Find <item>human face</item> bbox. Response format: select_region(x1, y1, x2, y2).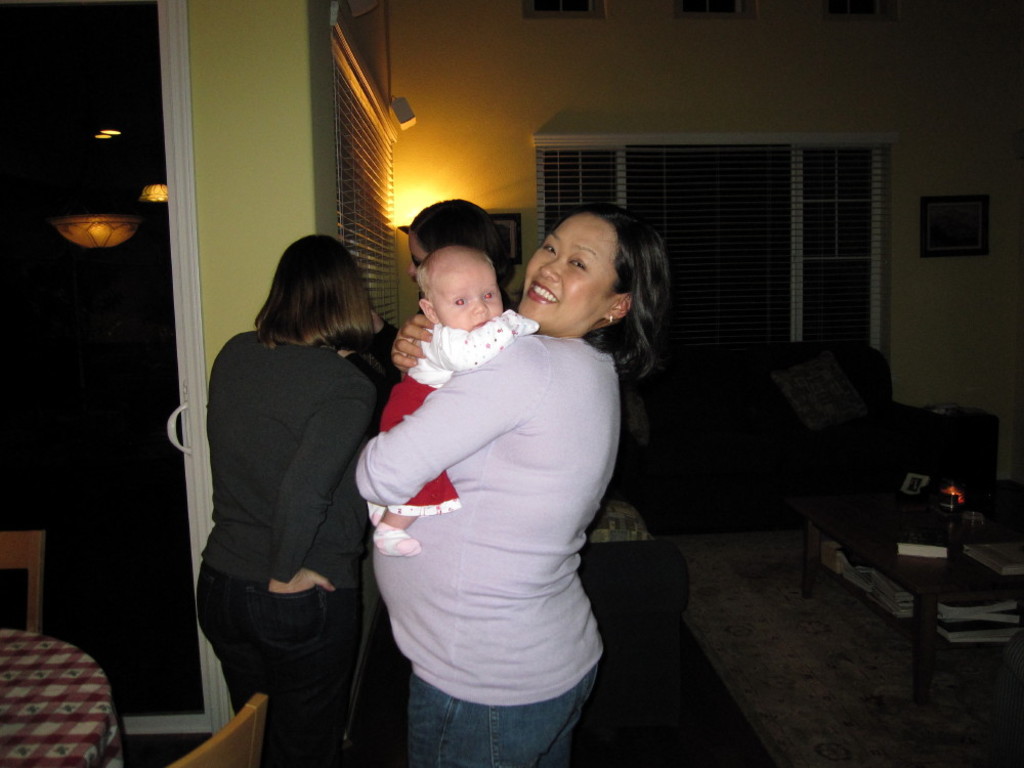
select_region(408, 227, 428, 274).
